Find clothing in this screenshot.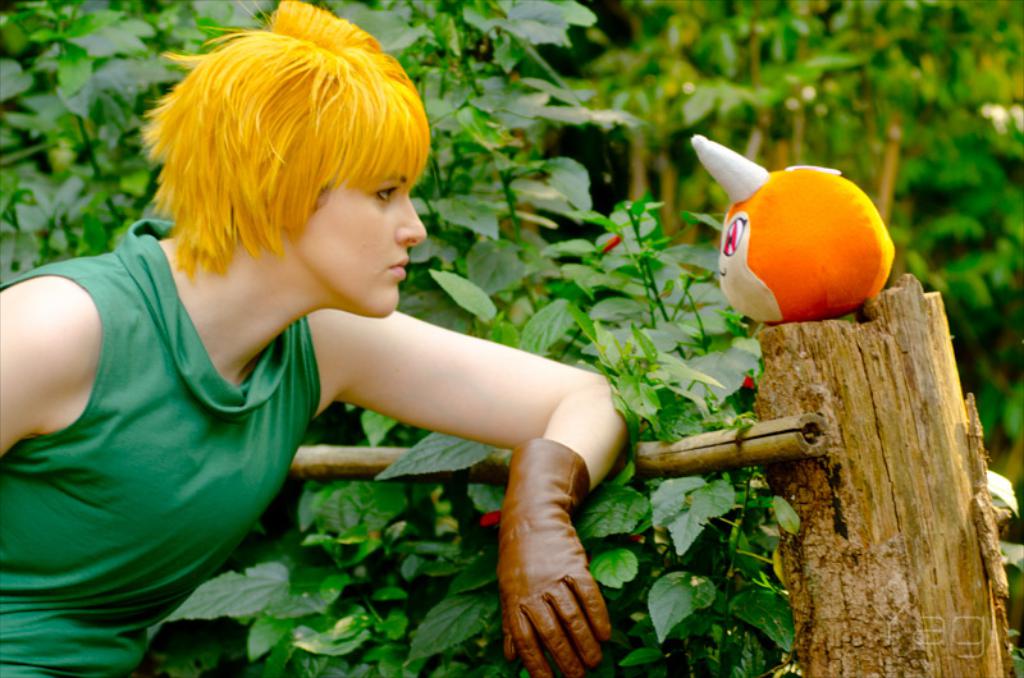
The bounding box for clothing is [14, 193, 379, 627].
